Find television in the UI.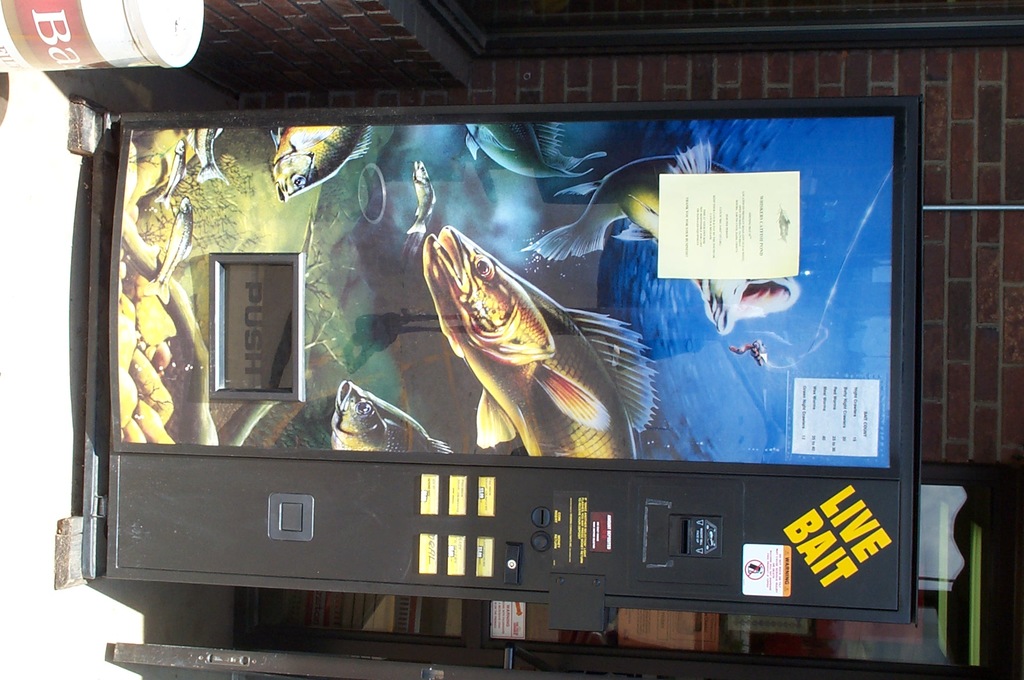
UI element at {"left": 102, "top": 95, "right": 927, "bottom": 663}.
